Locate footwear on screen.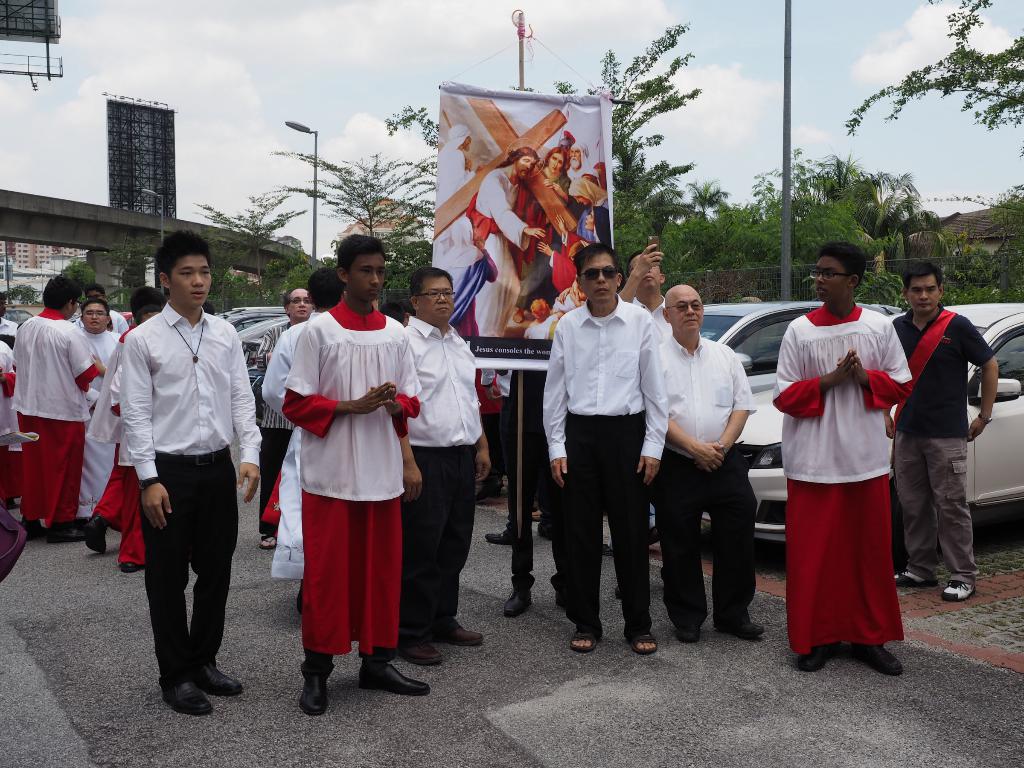
On screen at bbox=[21, 516, 44, 537].
